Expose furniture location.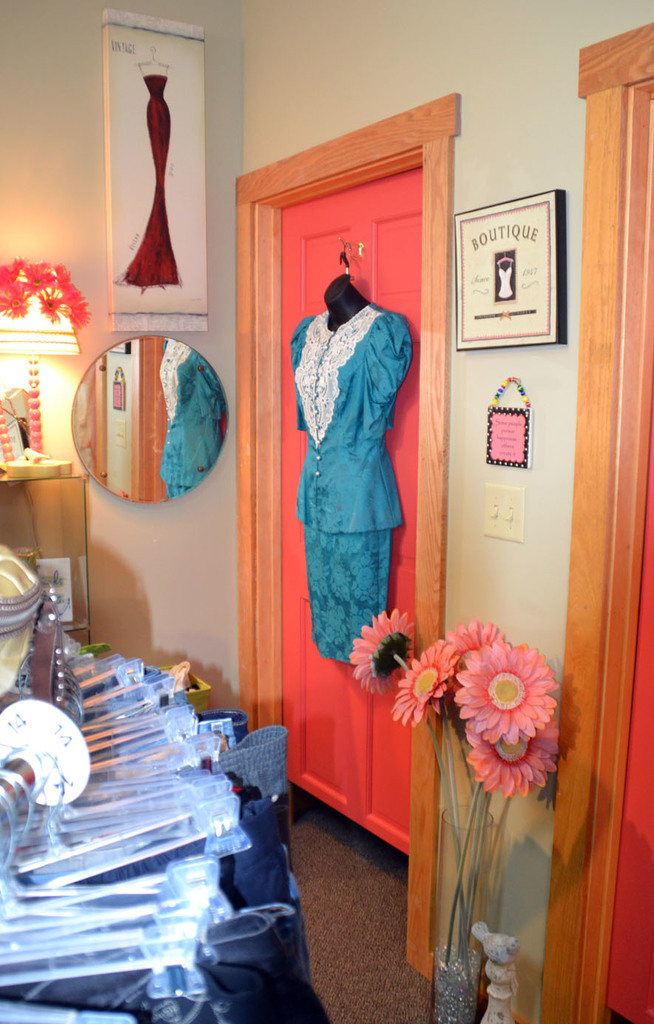
Exposed at 0:472:92:645.
